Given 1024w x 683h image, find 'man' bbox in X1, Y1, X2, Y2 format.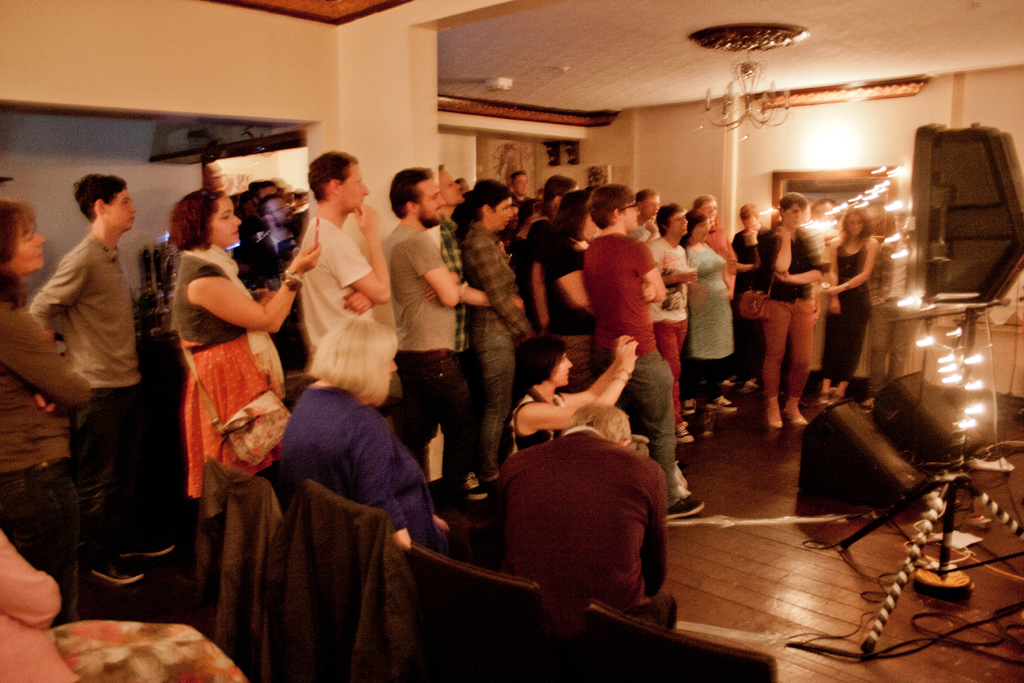
509, 169, 535, 304.
